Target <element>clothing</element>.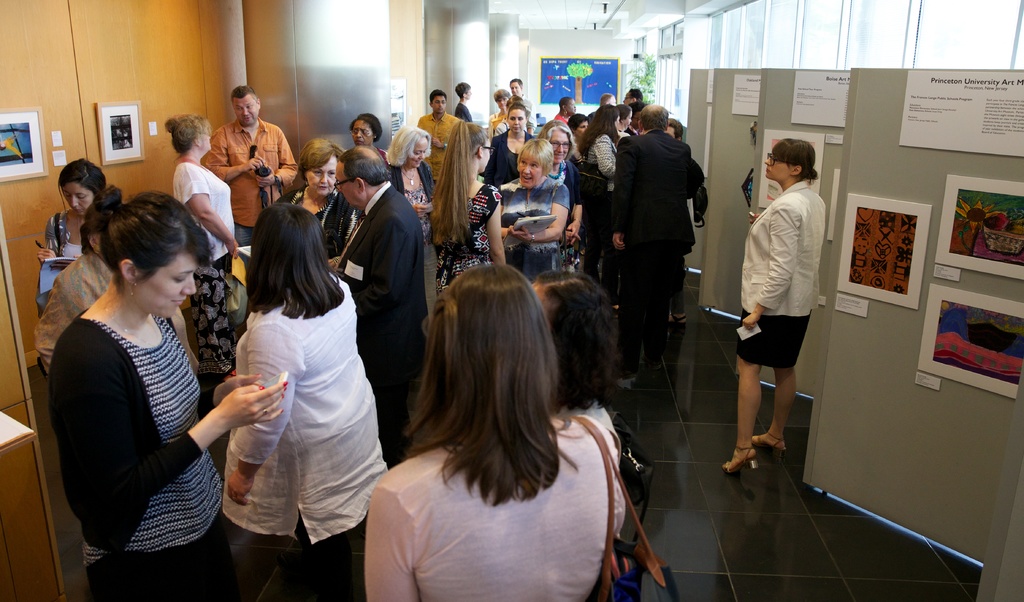
Target region: (x1=199, y1=113, x2=303, y2=242).
